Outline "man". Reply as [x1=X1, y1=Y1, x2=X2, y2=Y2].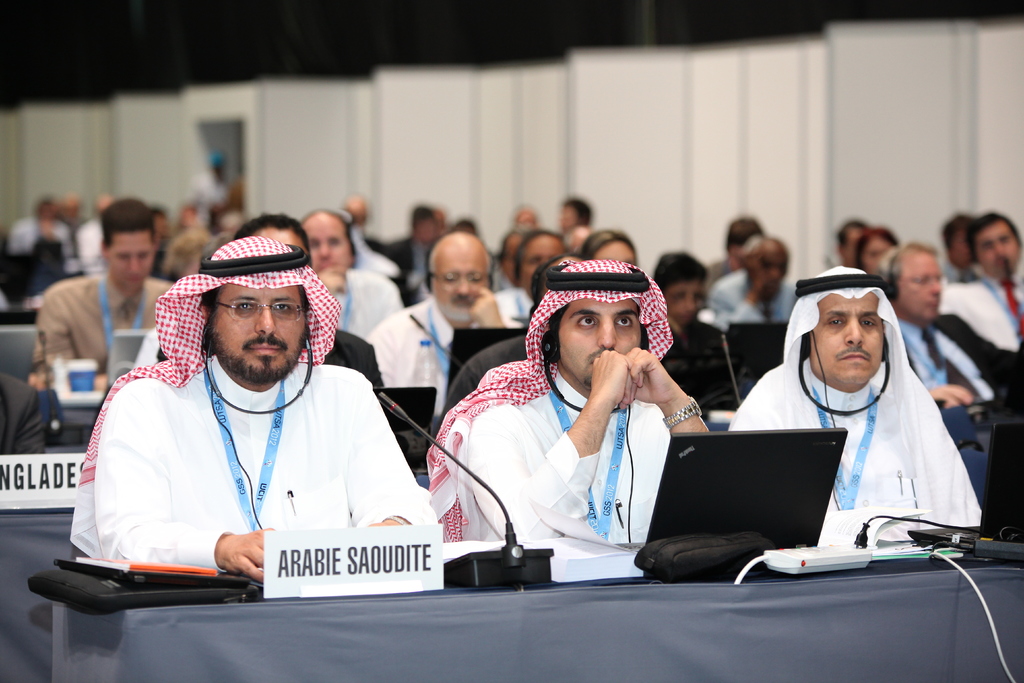
[x1=370, y1=232, x2=526, y2=387].
